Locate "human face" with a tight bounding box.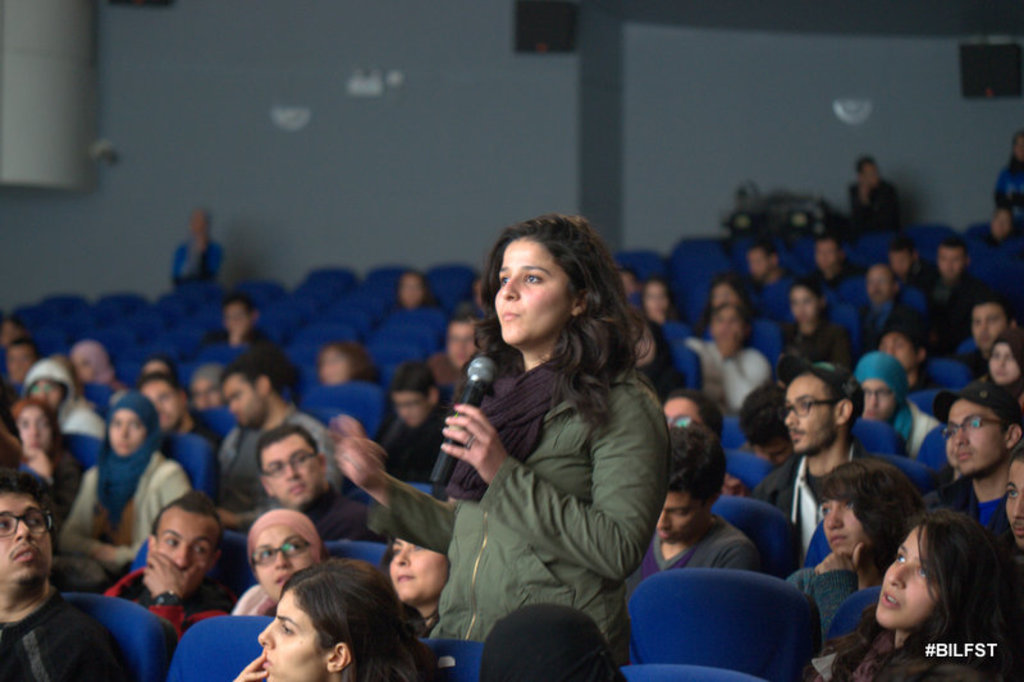
<region>988, 342, 1021, 385</region>.
